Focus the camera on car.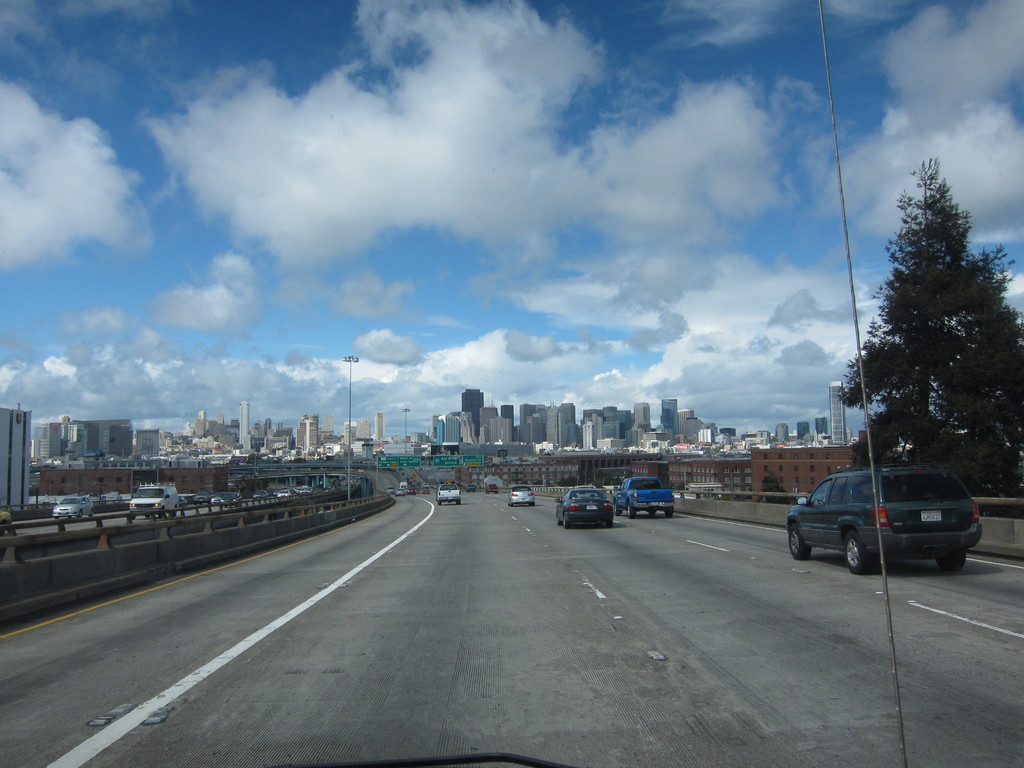
Focus region: detection(506, 484, 540, 508).
